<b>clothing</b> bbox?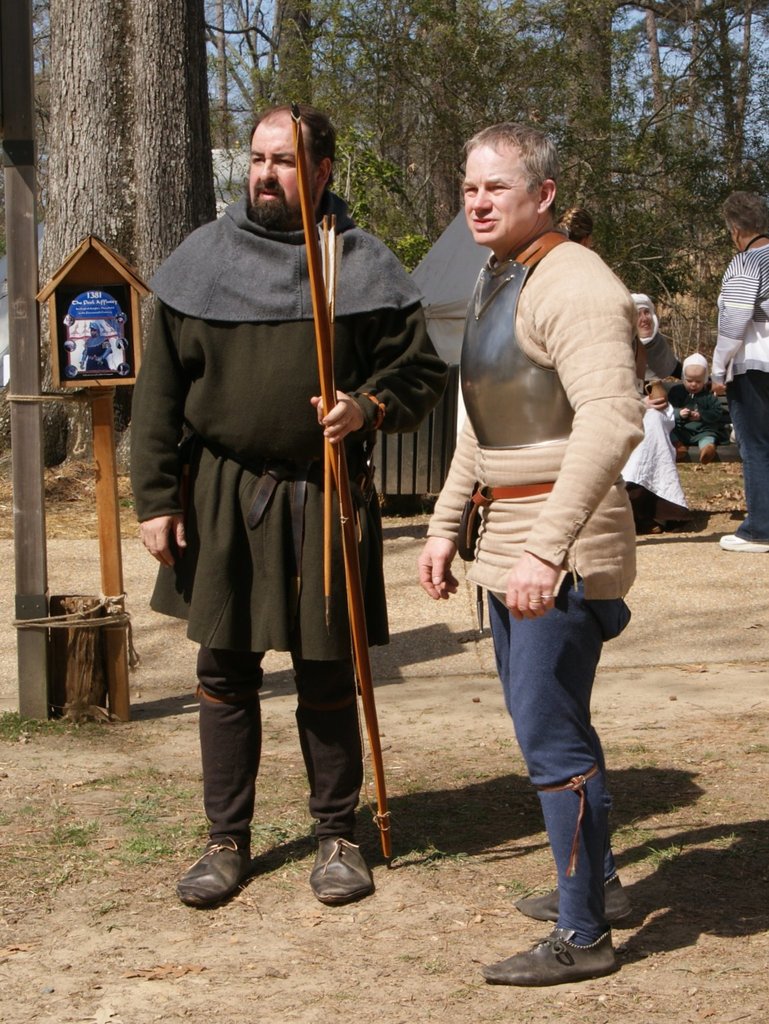
x1=708, y1=240, x2=768, y2=543
